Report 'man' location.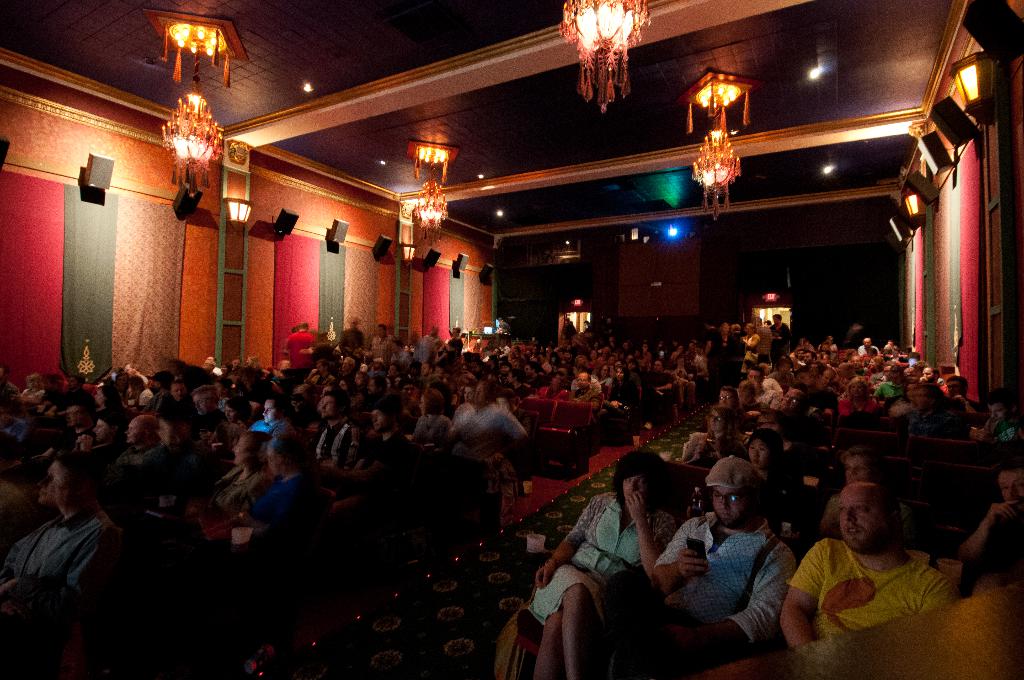
Report: <box>717,477,946,670</box>.
